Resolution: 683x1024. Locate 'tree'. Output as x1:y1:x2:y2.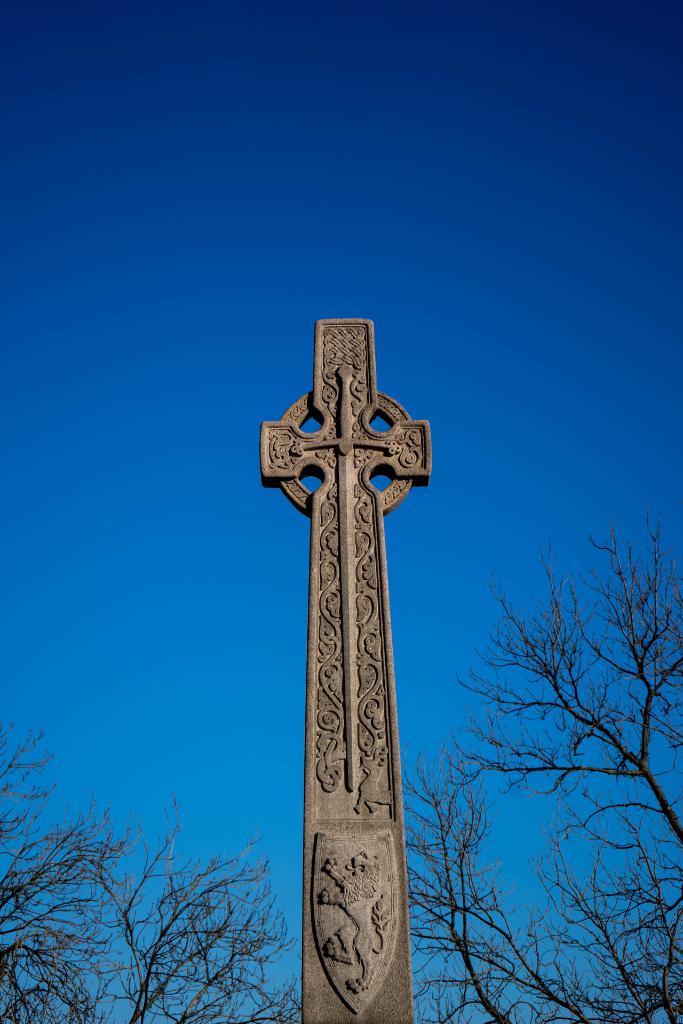
58:787:284:1014.
